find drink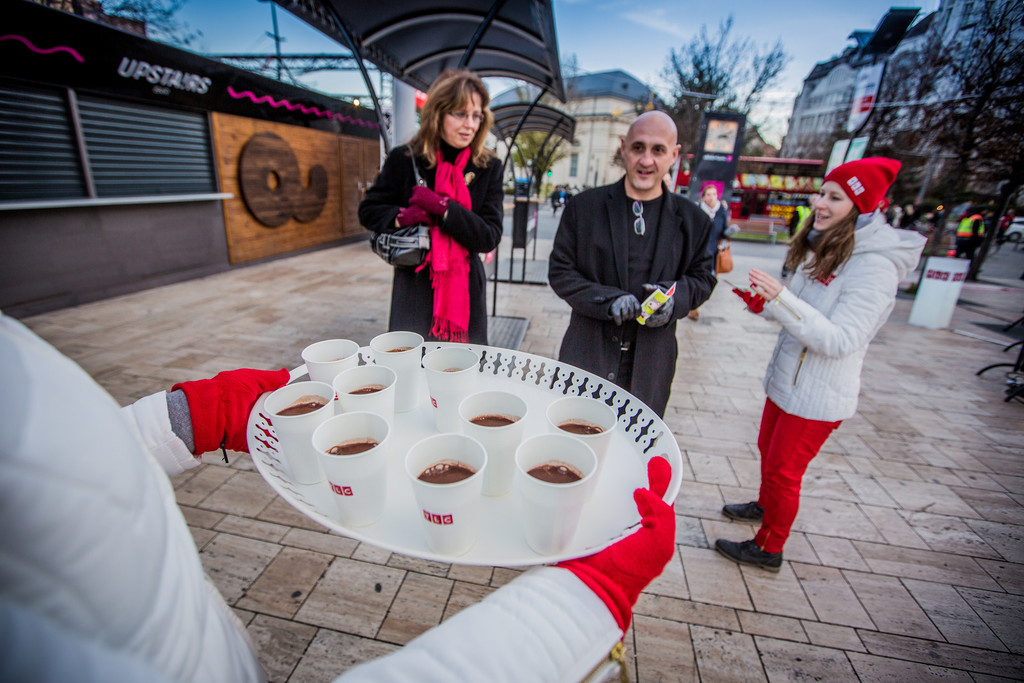
<bbox>388, 346, 408, 351</bbox>
